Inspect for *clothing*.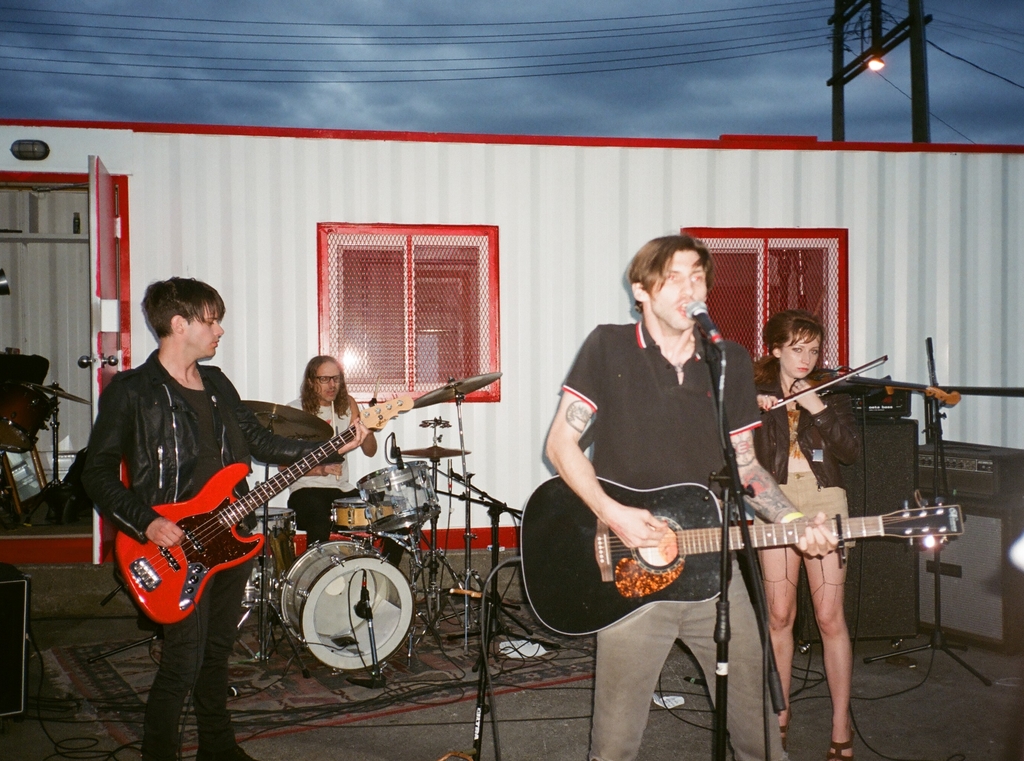
Inspection: rect(283, 390, 378, 533).
